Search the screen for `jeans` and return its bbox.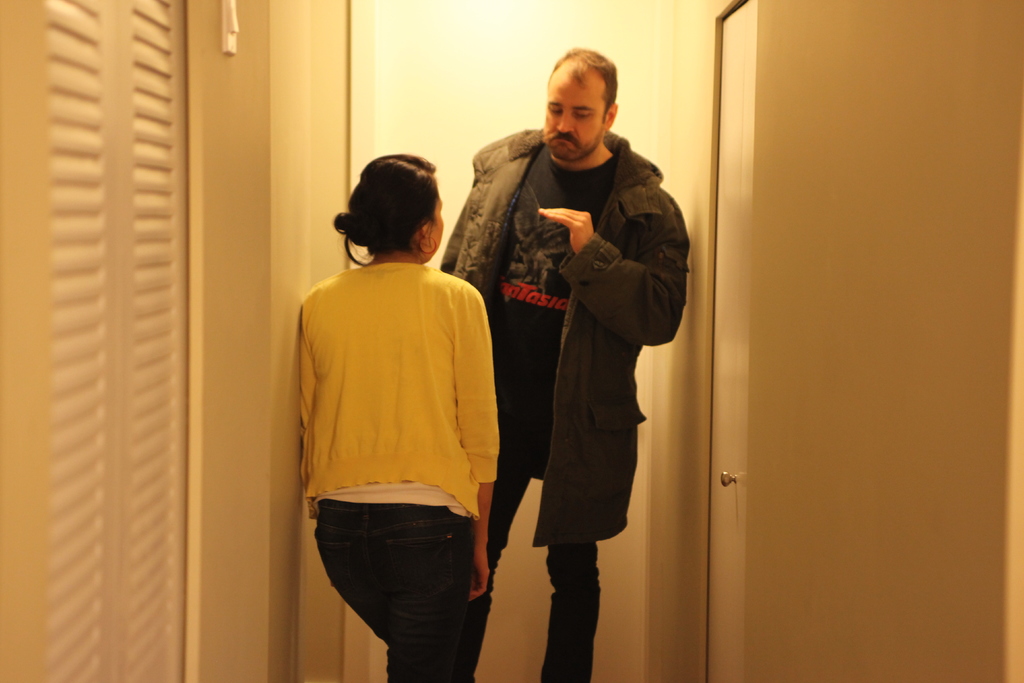
Found: 306,490,492,682.
